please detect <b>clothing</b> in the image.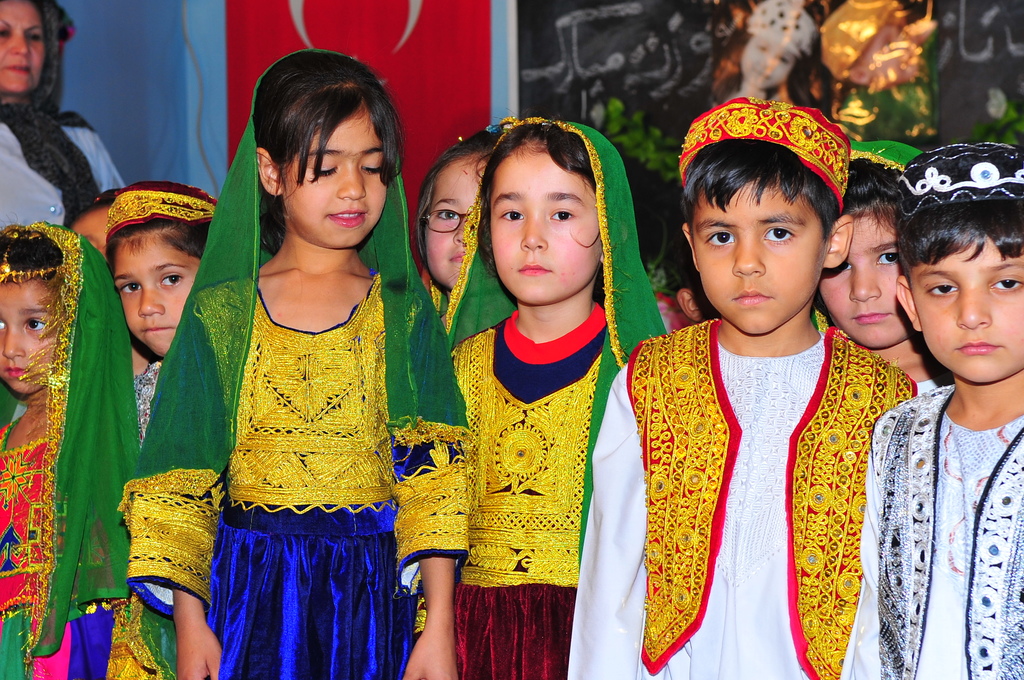
(left=134, top=351, right=164, bottom=430).
